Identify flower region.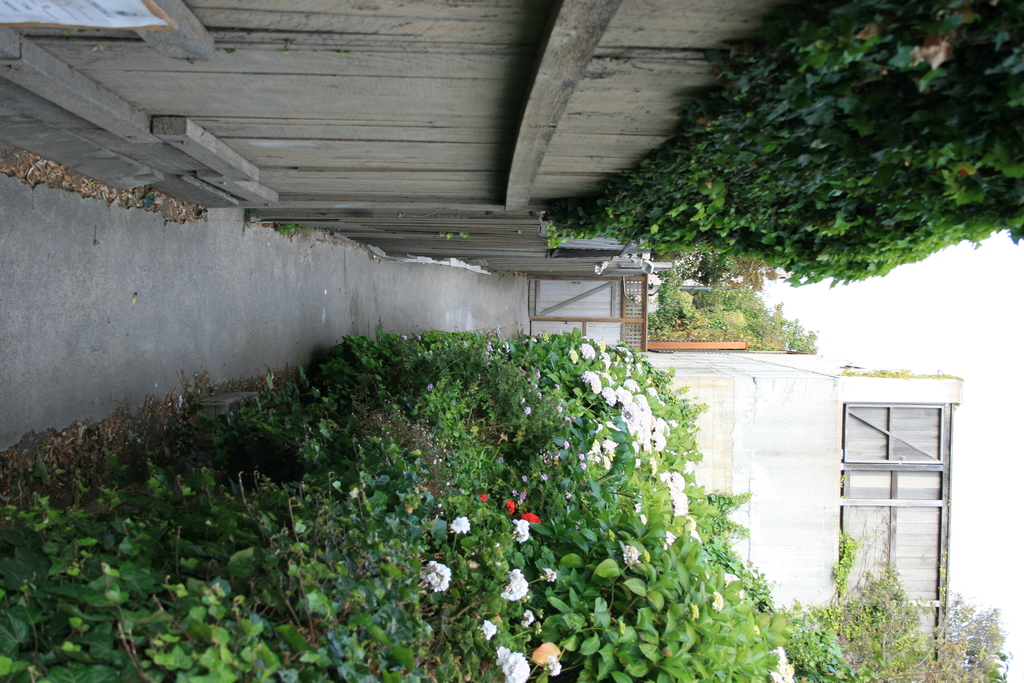
Region: detection(672, 489, 690, 520).
